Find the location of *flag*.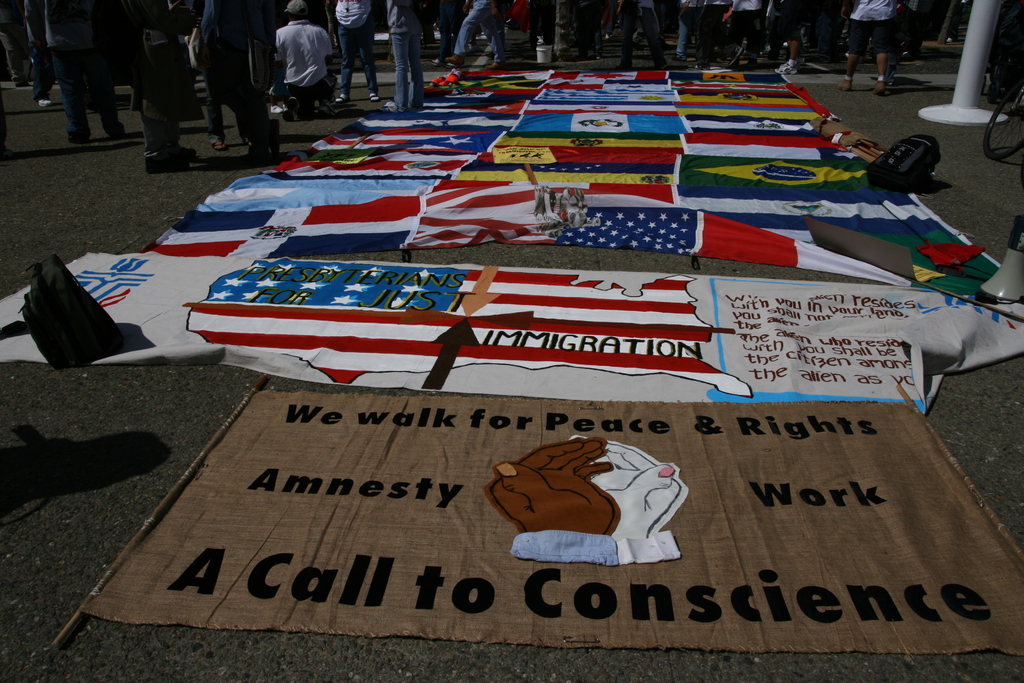
Location: Rect(683, 139, 829, 165).
